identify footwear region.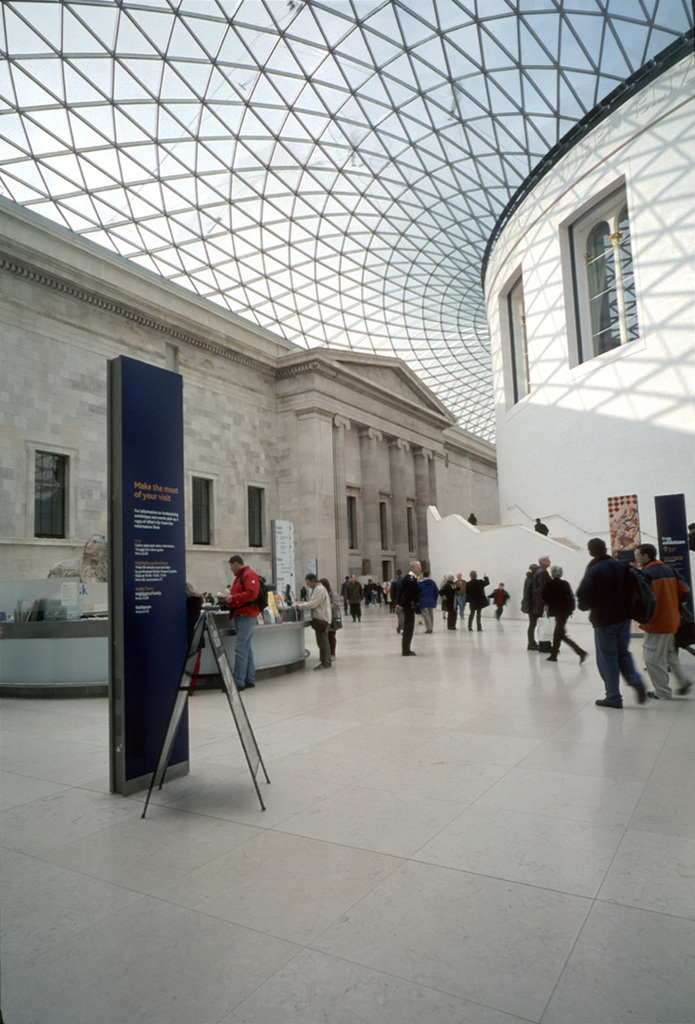
Region: bbox(595, 695, 622, 709).
